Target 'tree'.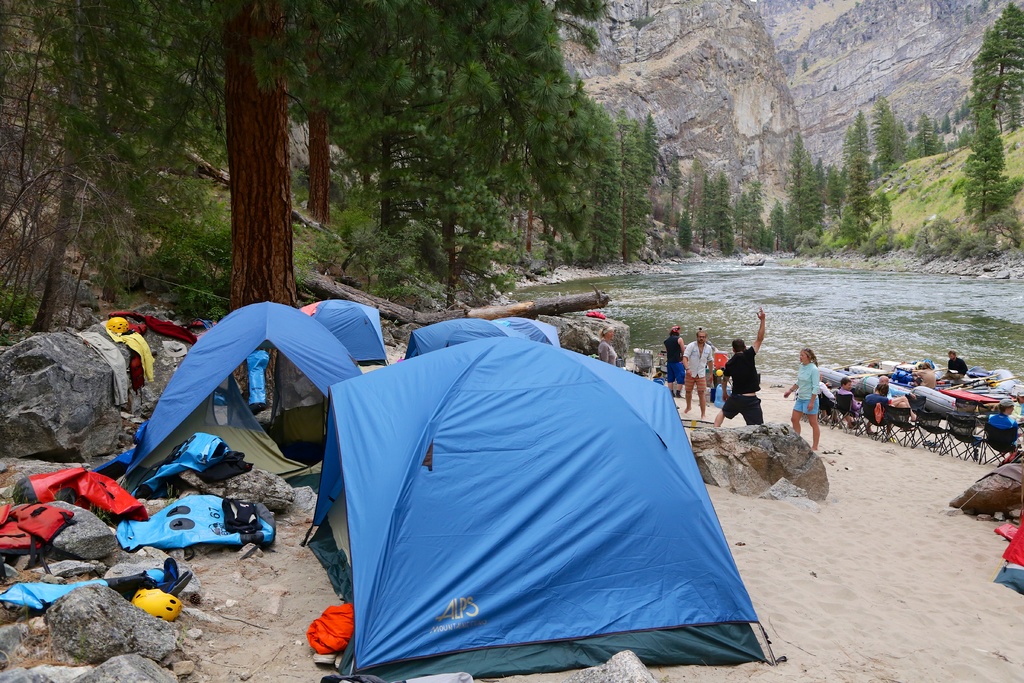
Target region: x1=961 y1=4 x2=1023 y2=142.
